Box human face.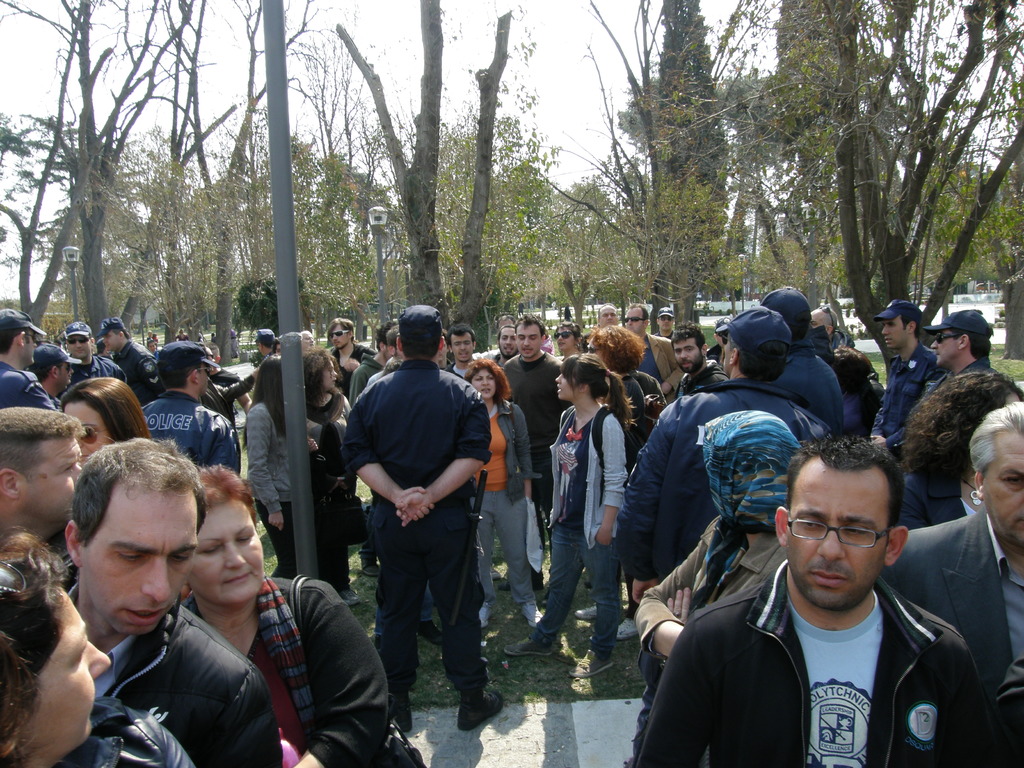
[453, 331, 476, 359].
